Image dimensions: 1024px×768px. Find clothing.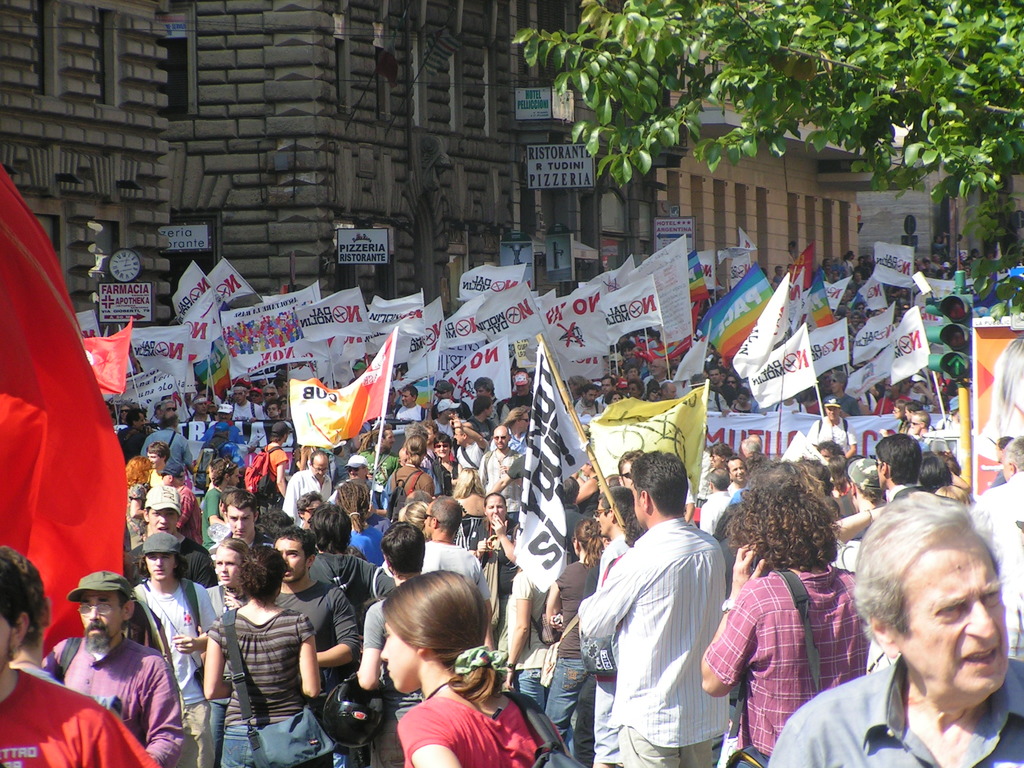
[706,558,872,765].
